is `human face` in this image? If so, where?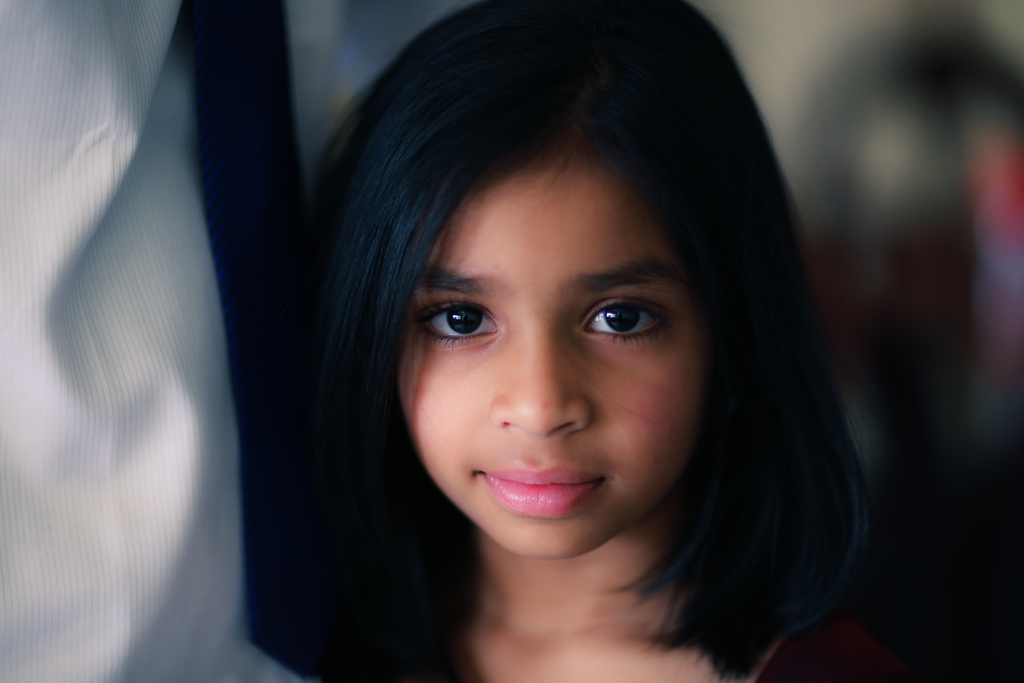
Yes, at 394:145:716:561.
